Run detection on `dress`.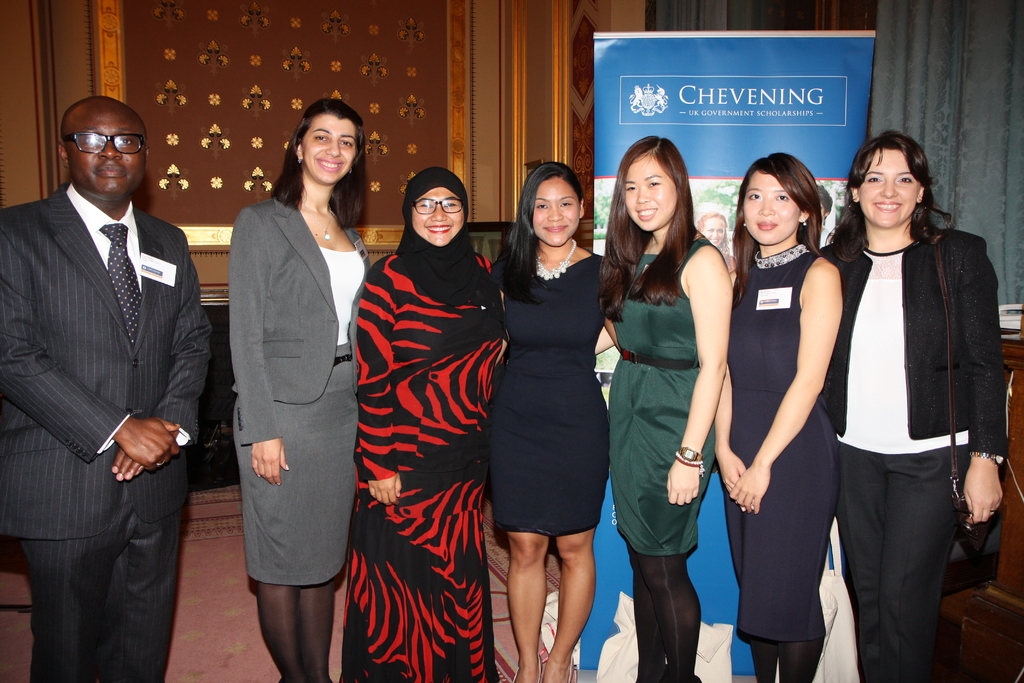
Result: locate(332, 252, 509, 682).
